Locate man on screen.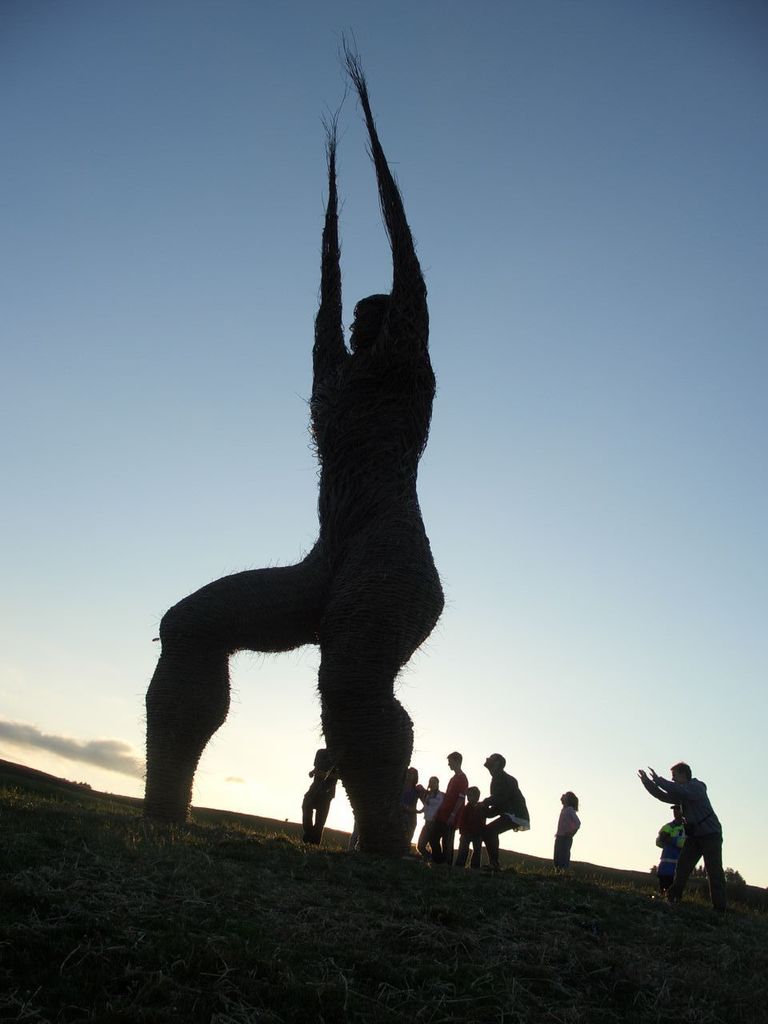
On screen at 632, 754, 733, 932.
